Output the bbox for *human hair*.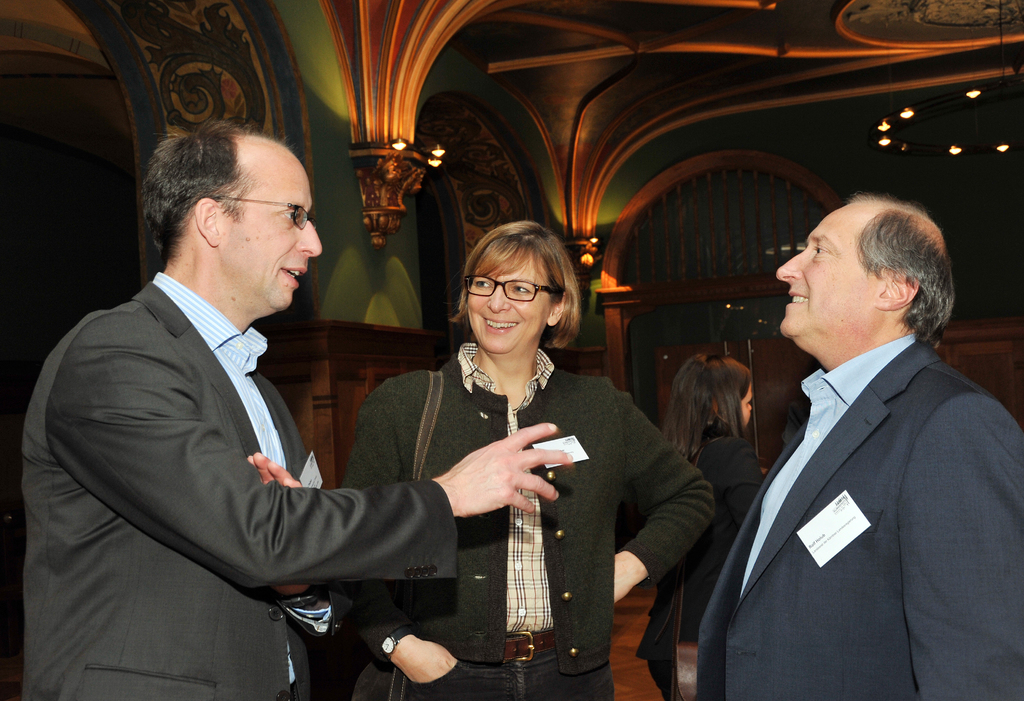
select_region(840, 190, 952, 348).
